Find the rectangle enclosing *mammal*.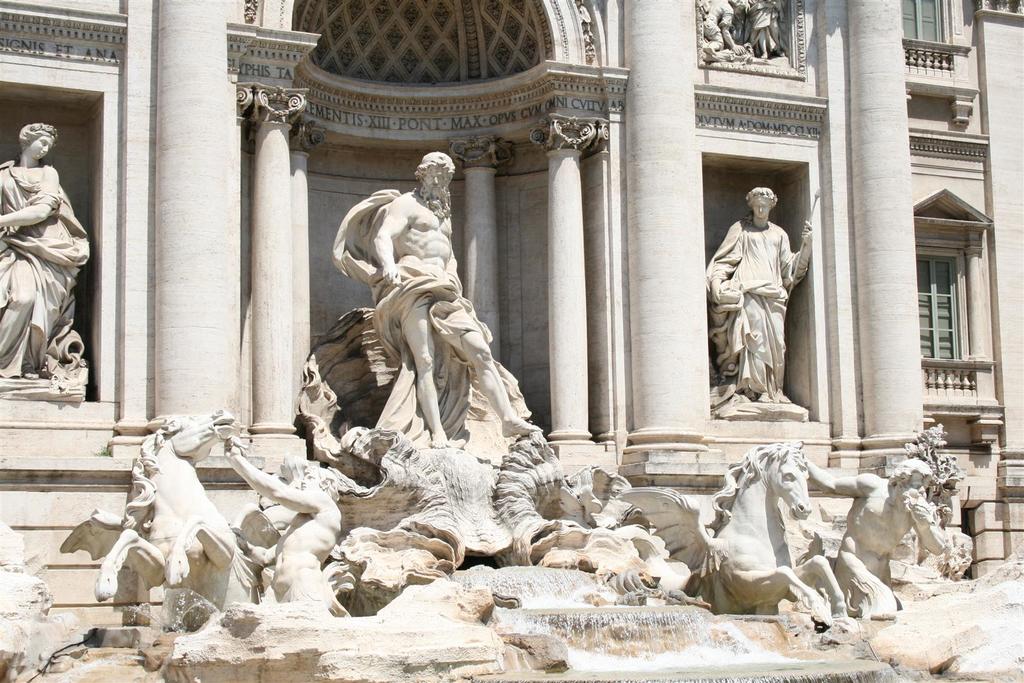
(x1=6, y1=121, x2=90, y2=383).
